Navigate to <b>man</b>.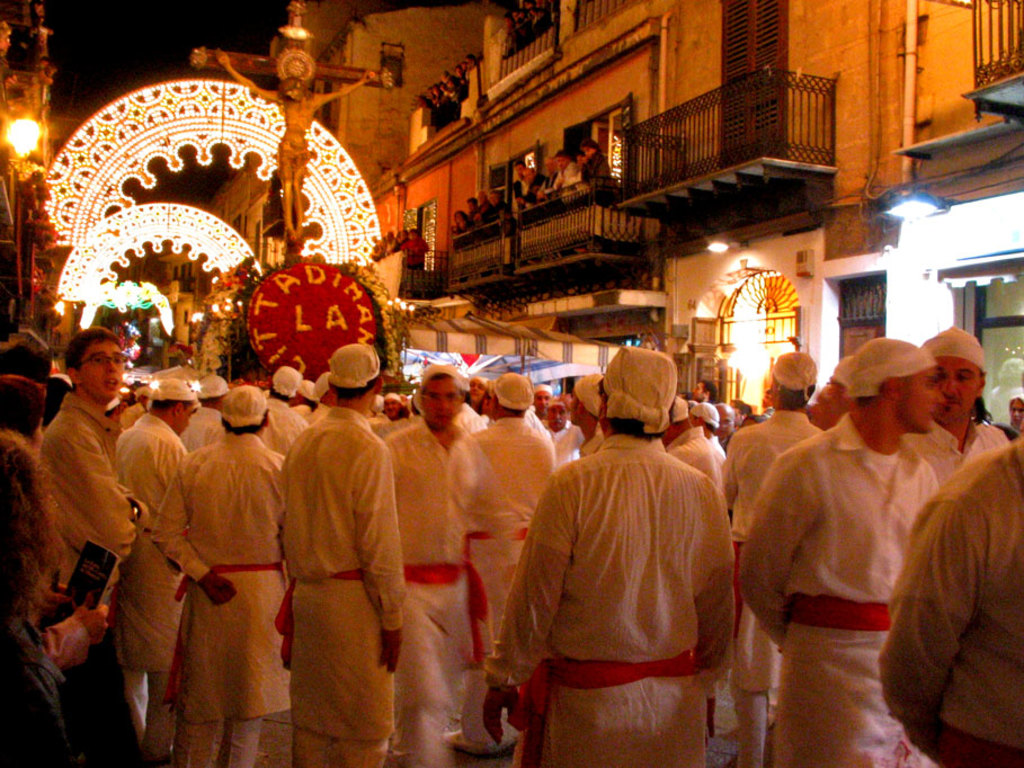
Navigation target: (693, 400, 718, 458).
